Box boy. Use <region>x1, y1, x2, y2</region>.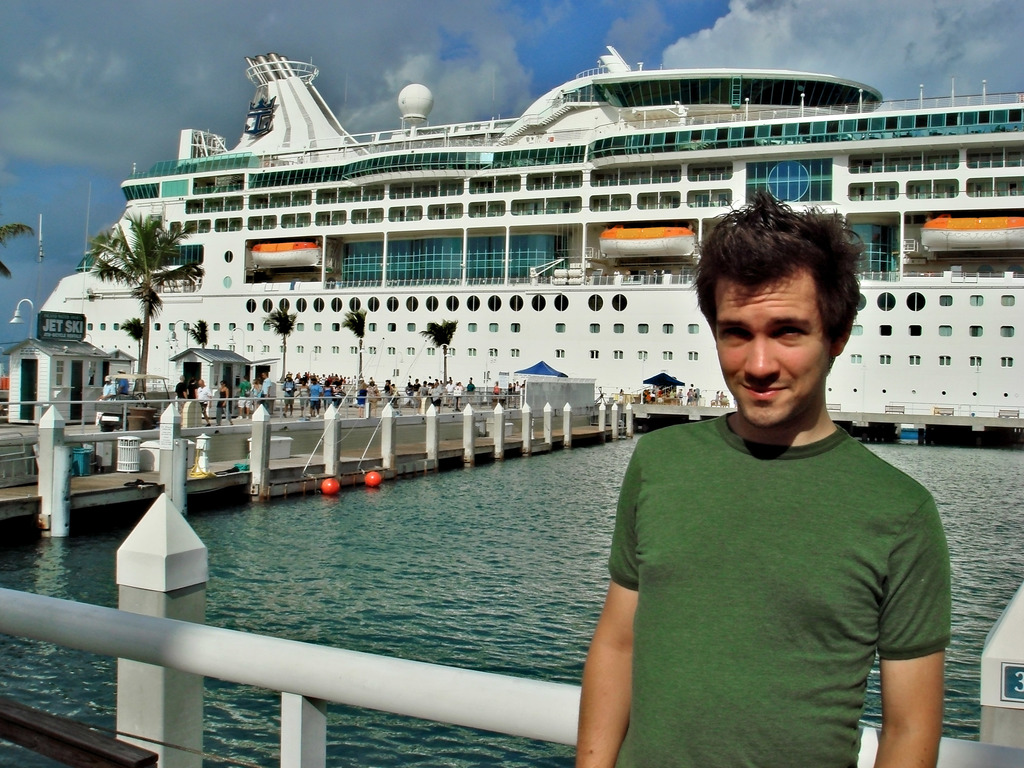
<region>575, 181, 954, 767</region>.
